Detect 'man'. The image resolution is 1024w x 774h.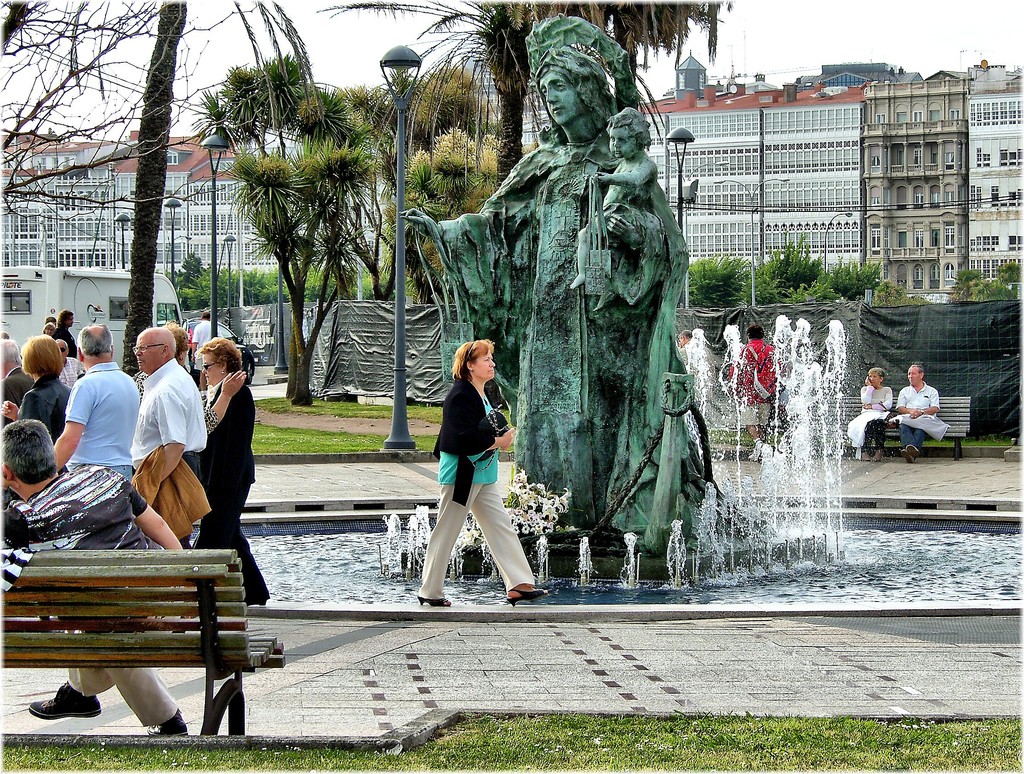
region(52, 311, 75, 356).
